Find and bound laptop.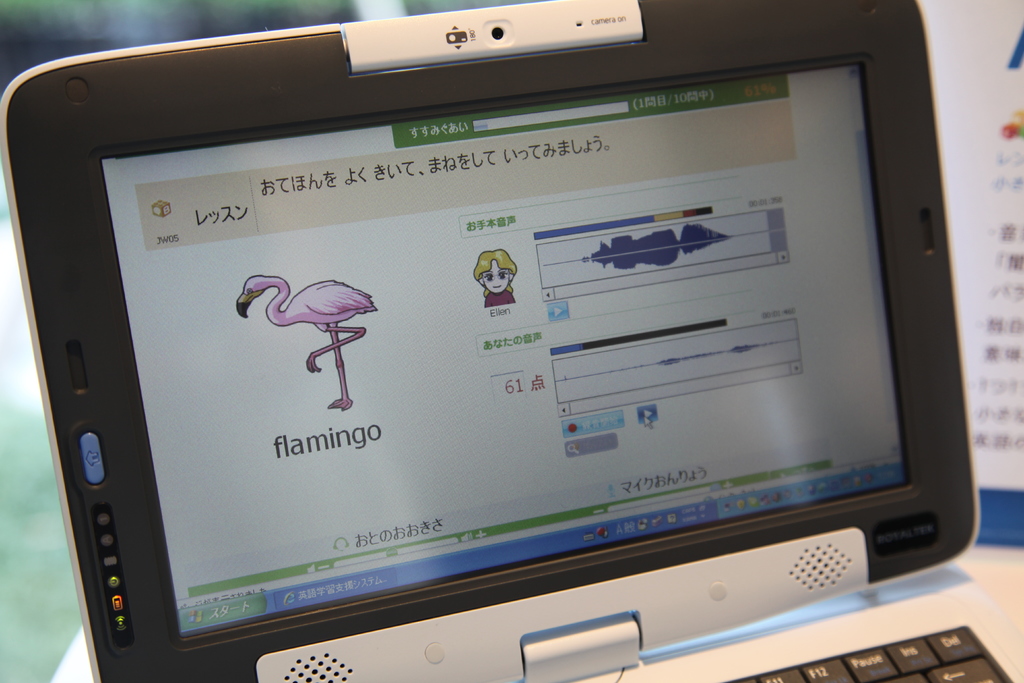
Bound: (42, 31, 983, 682).
